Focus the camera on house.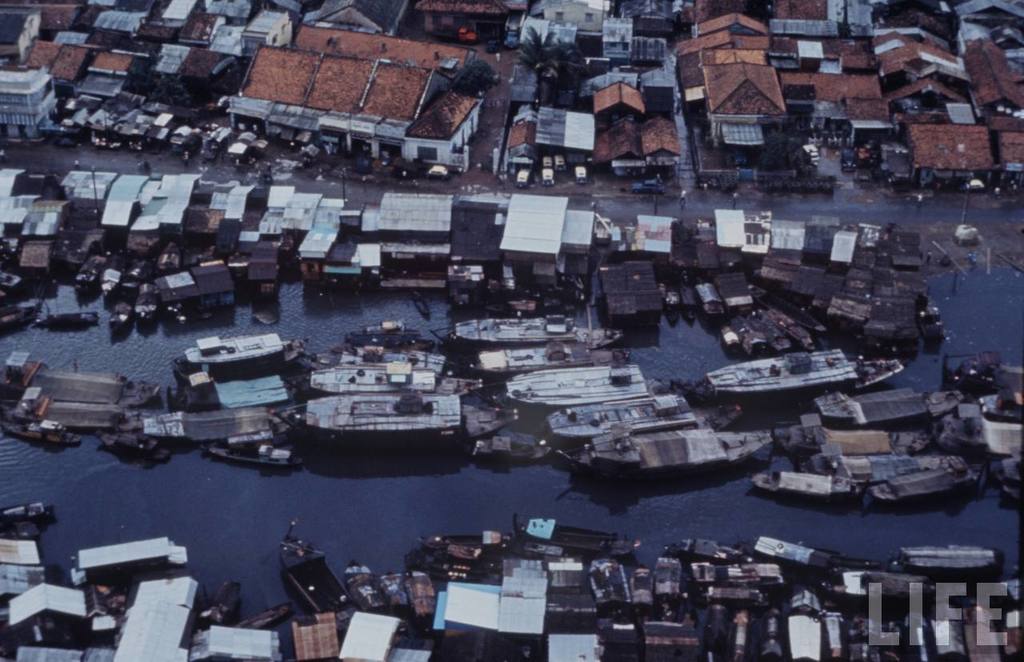
Focus region: [588, 76, 645, 134].
